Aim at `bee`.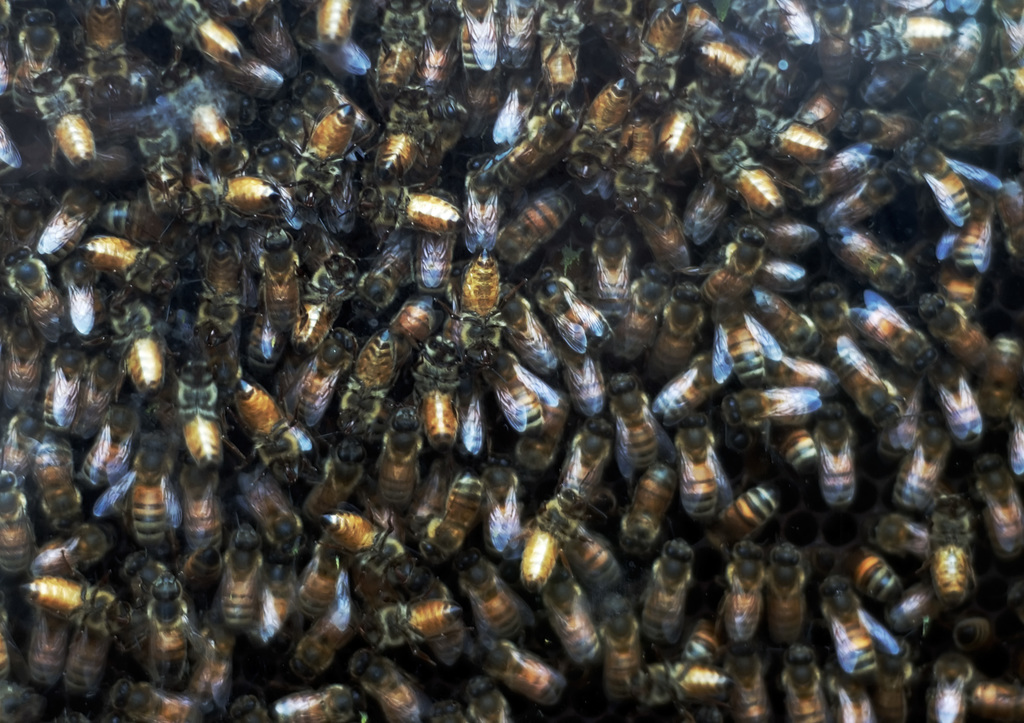
Aimed at bbox(669, 412, 734, 532).
